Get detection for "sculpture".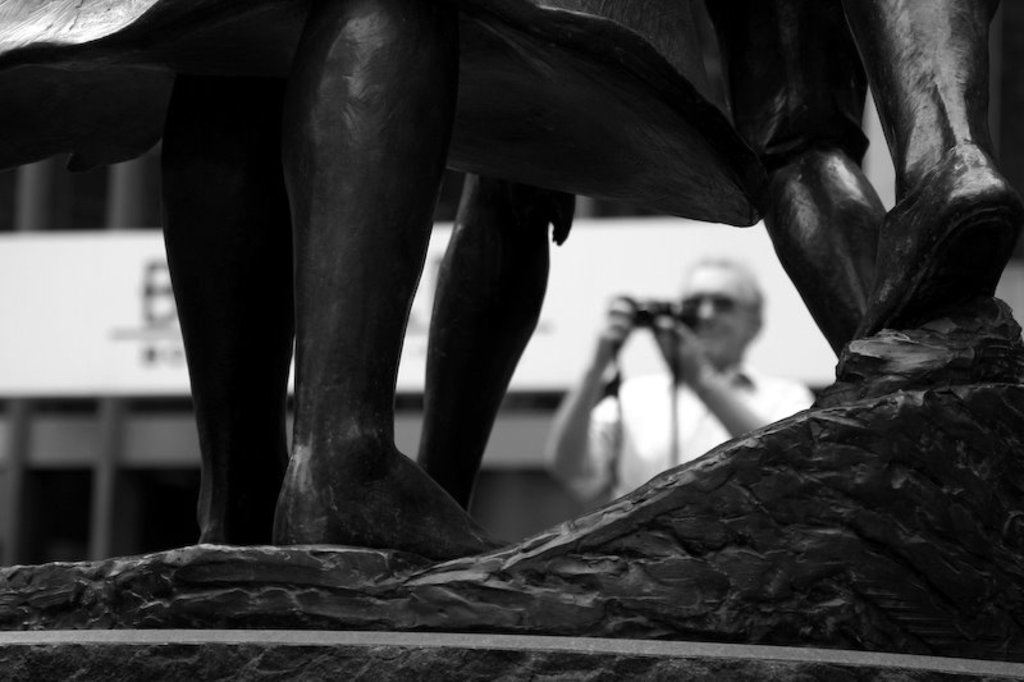
Detection: <box>0,0,1023,681</box>.
